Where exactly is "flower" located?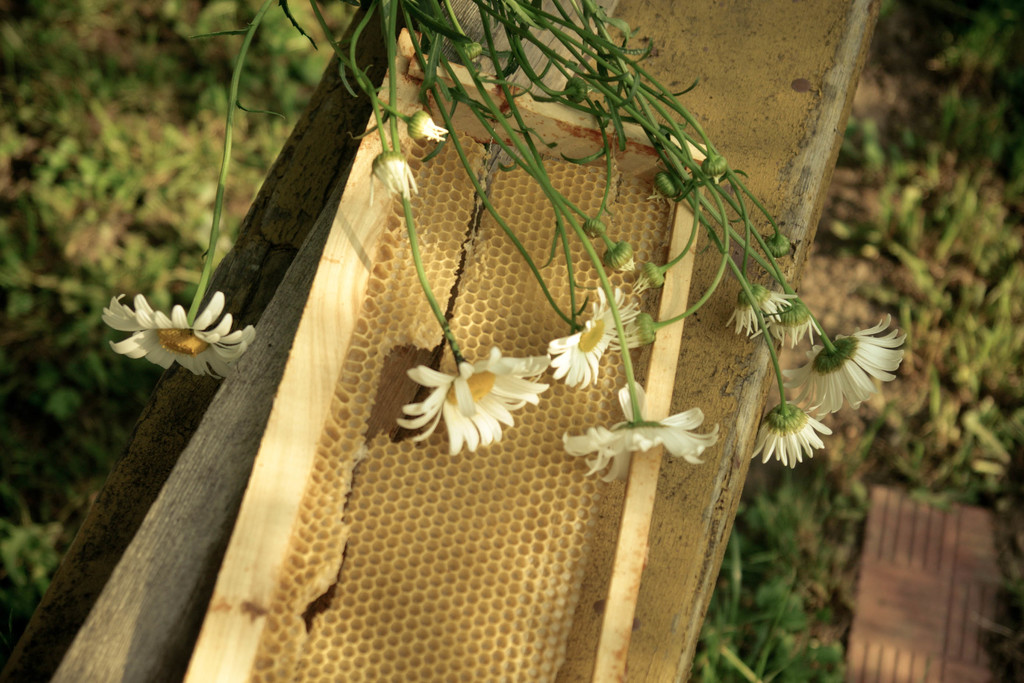
Its bounding box is {"x1": 755, "y1": 400, "x2": 825, "y2": 462}.
